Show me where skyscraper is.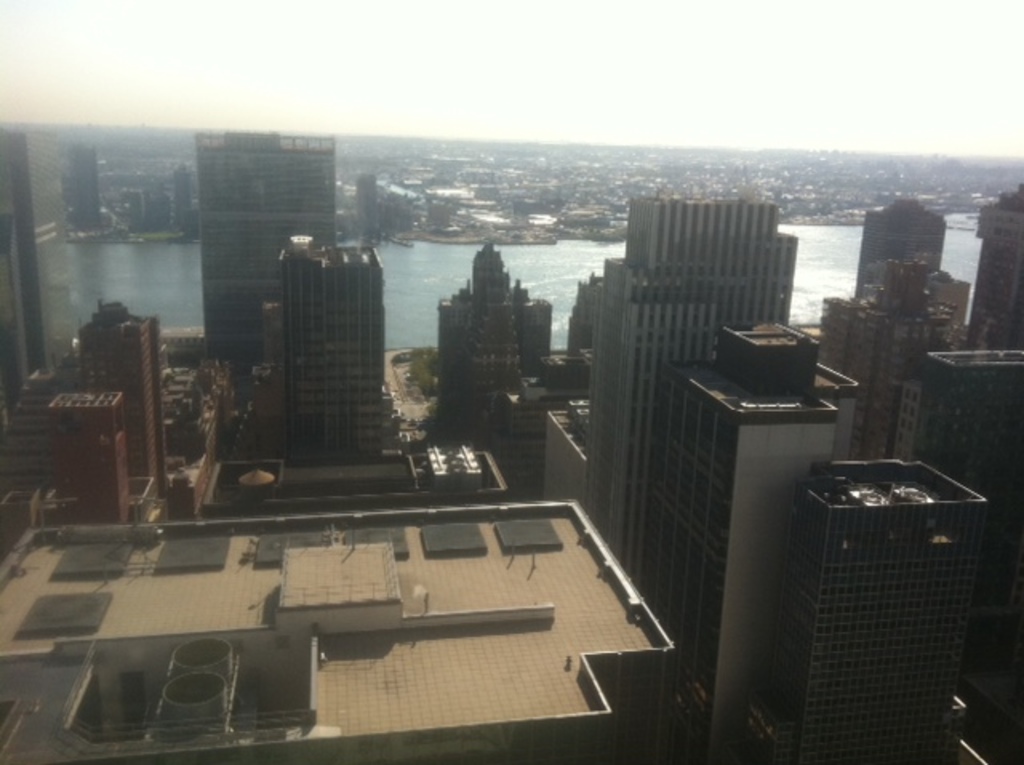
skyscraper is at box=[434, 237, 554, 434].
